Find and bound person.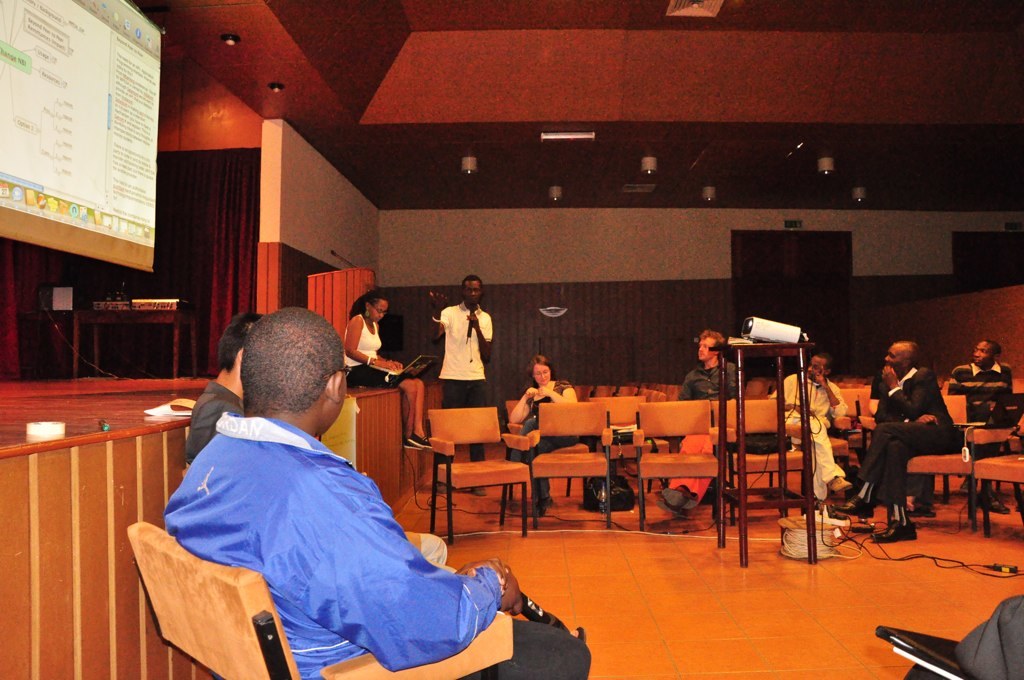
Bound: select_region(186, 310, 265, 467).
